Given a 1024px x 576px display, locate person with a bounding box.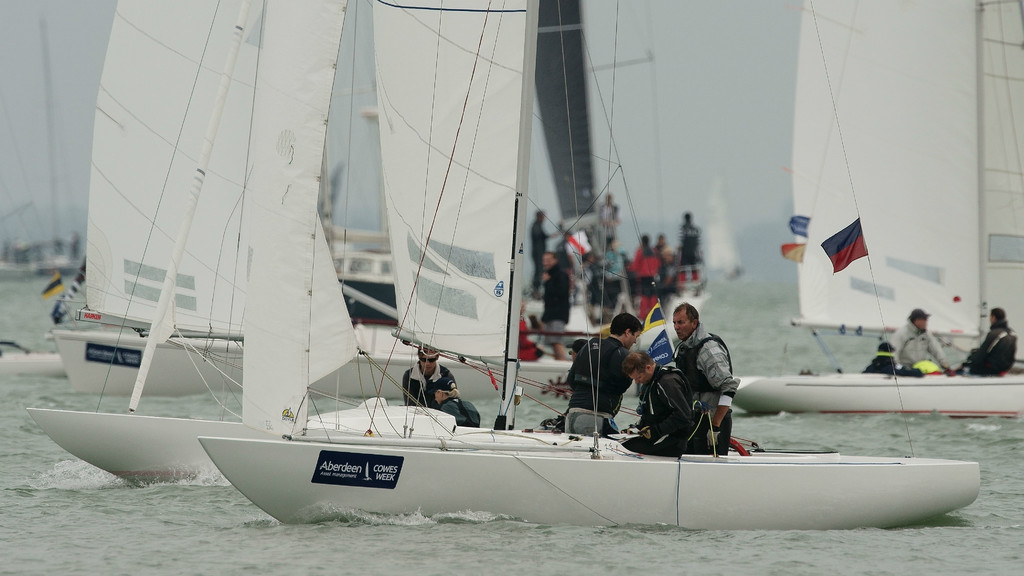
Located: x1=404, y1=343, x2=460, y2=418.
